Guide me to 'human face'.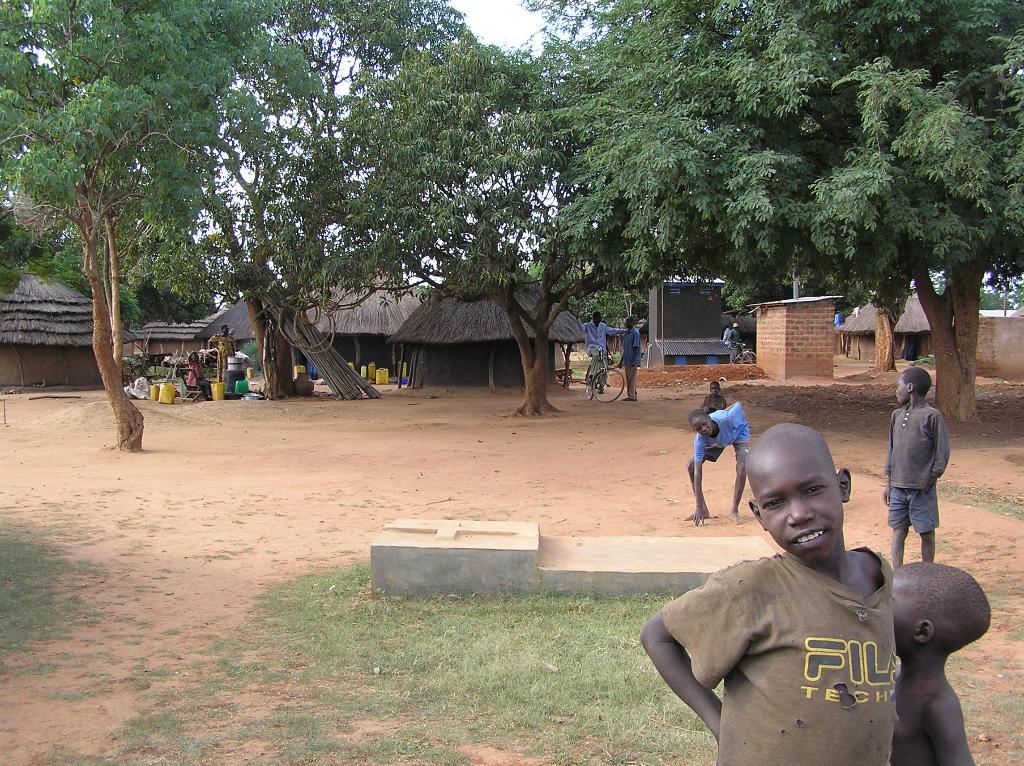
Guidance: <region>896, 373, 909, 404</region>.
